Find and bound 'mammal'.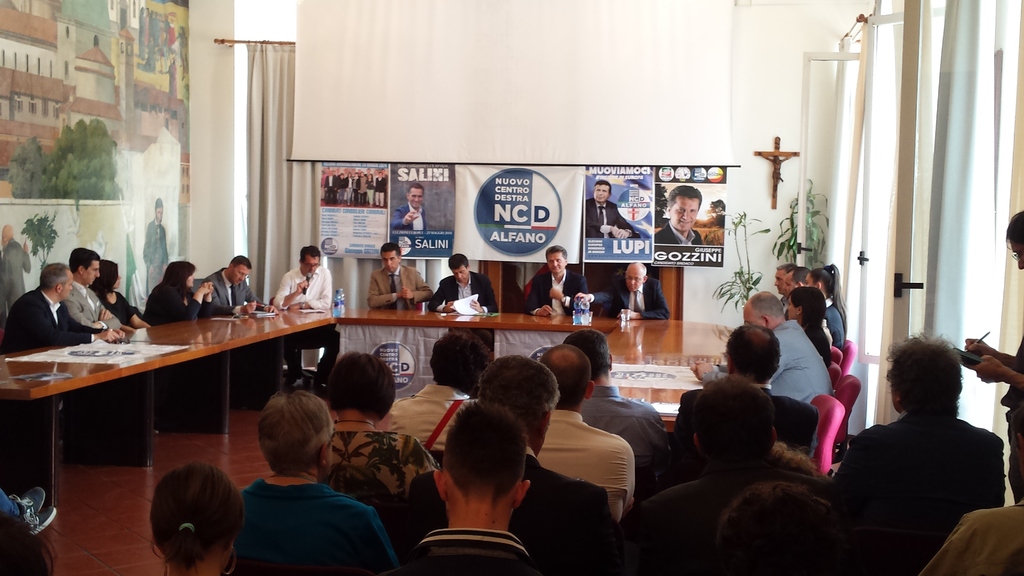
Bound: locate(426, 255, 501, 360).
